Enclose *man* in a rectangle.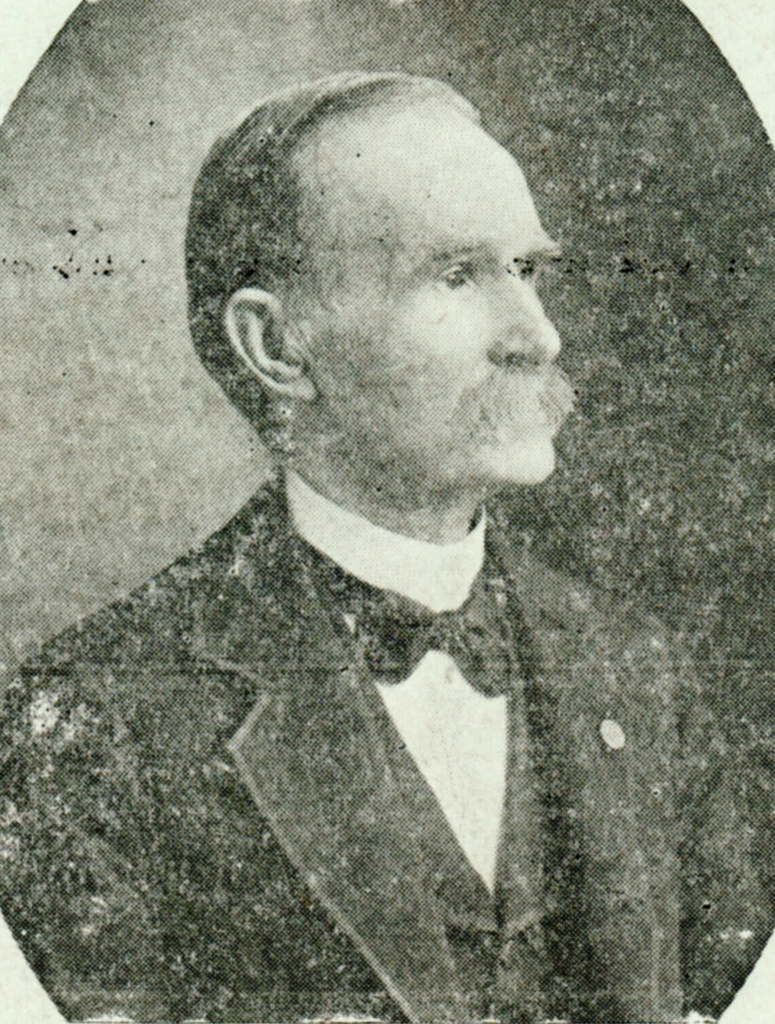
0,65,767,1023.
